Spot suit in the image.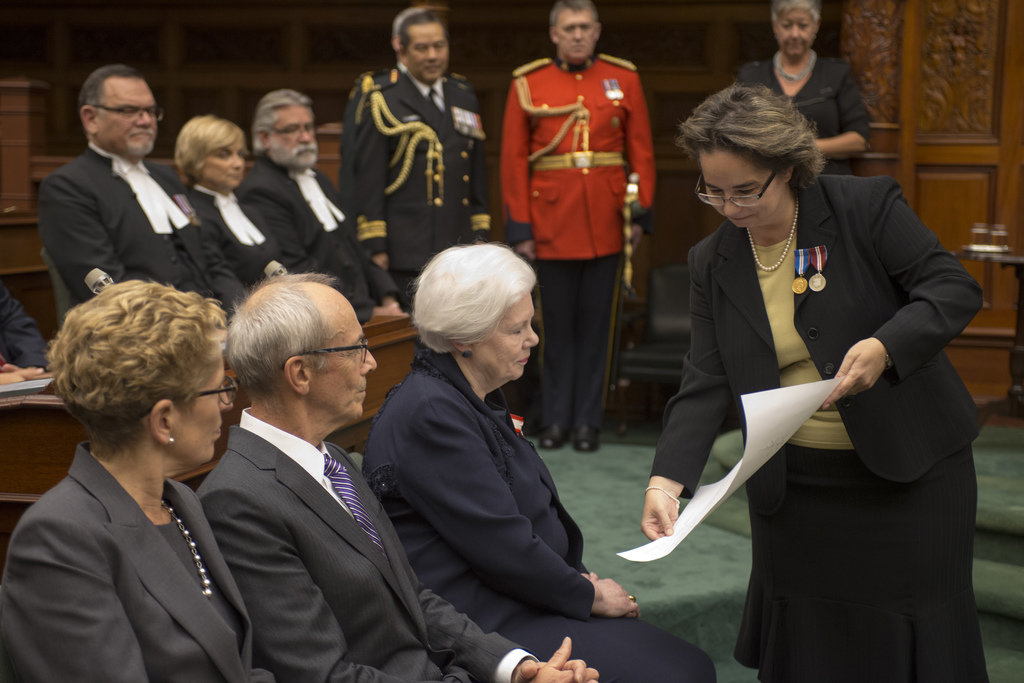
suit found at [left=198, top=407, right=539, bottom=682].
